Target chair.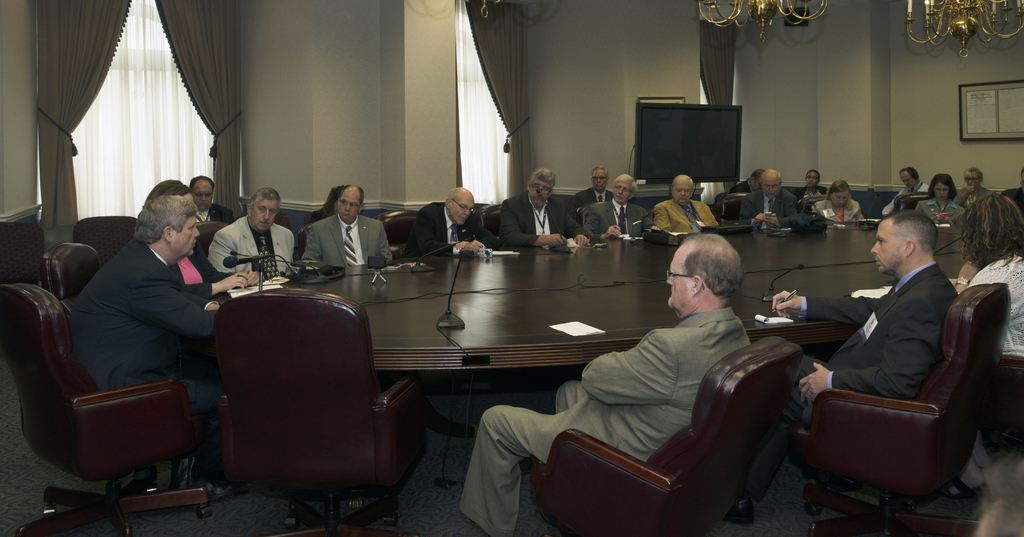
Target region: l=200, t=264, r=414, b=522.
